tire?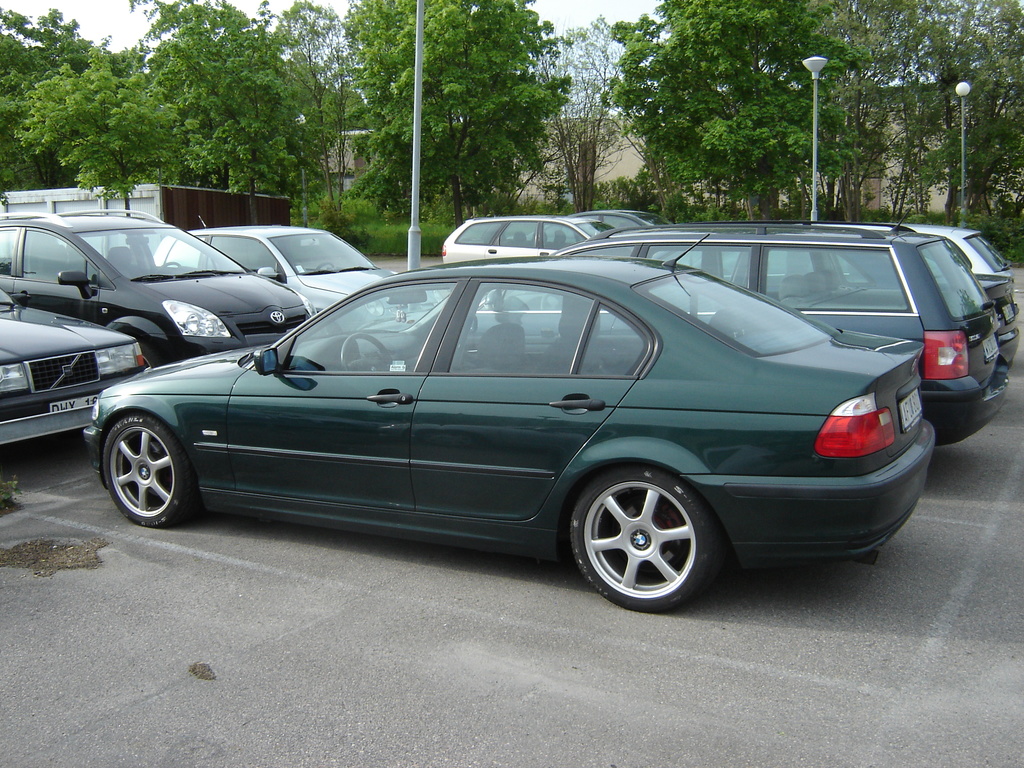
{"x1": 99, "y1": 406, "x2": 199, "y2": 522}
